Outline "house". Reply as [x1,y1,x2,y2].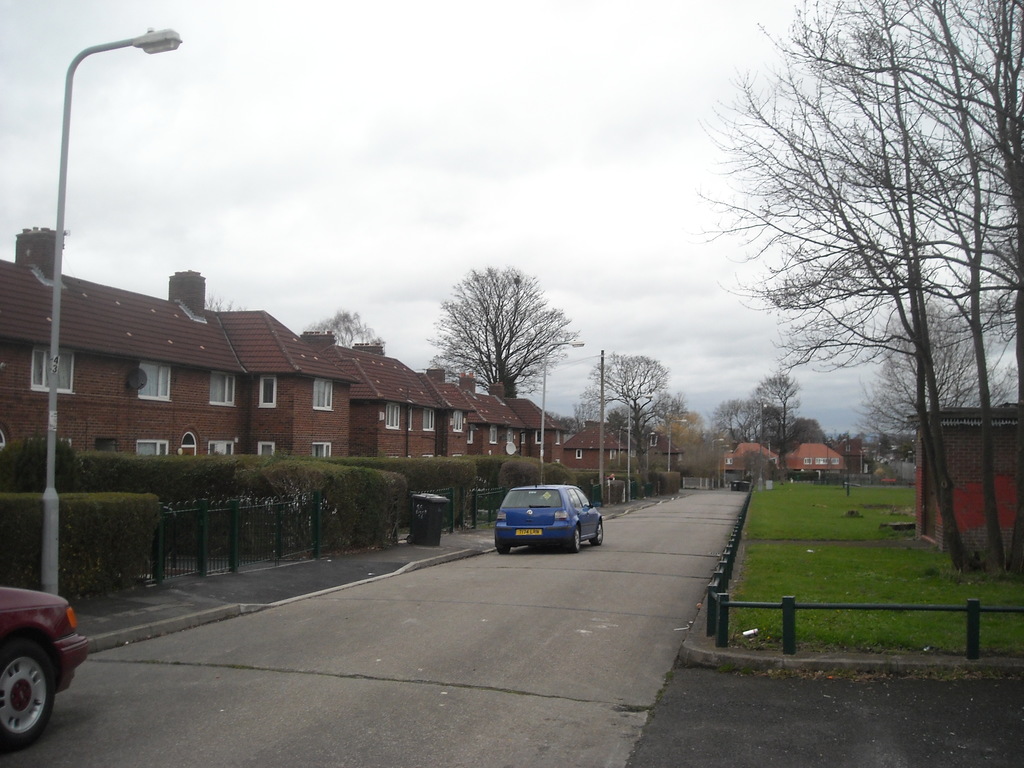
[724,437,793,494].
